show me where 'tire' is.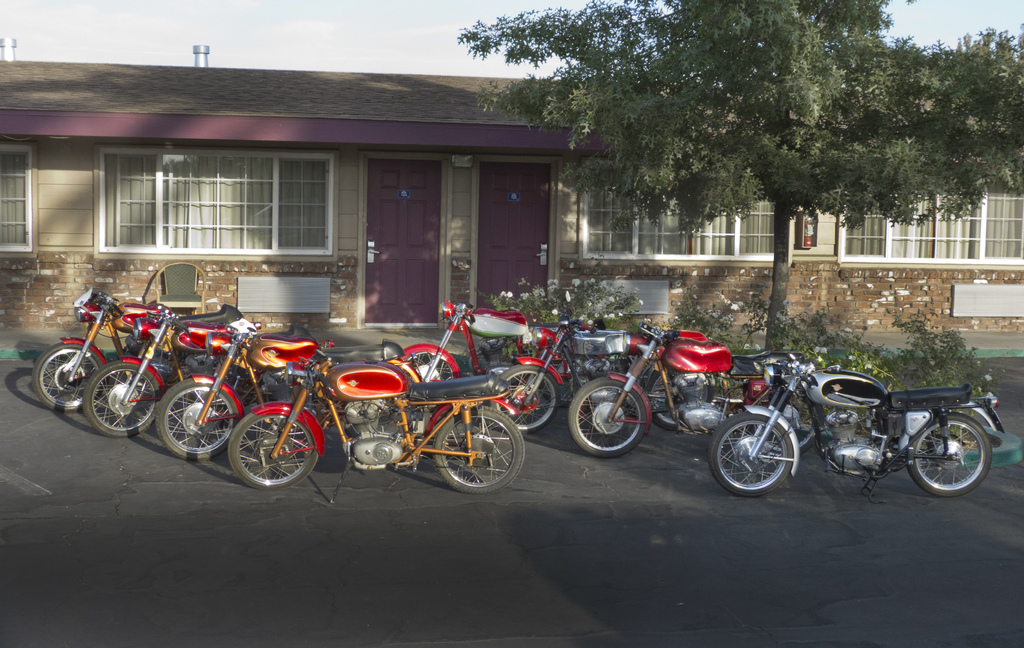
'tire' is at Rect(907, 411, 993, 496).
